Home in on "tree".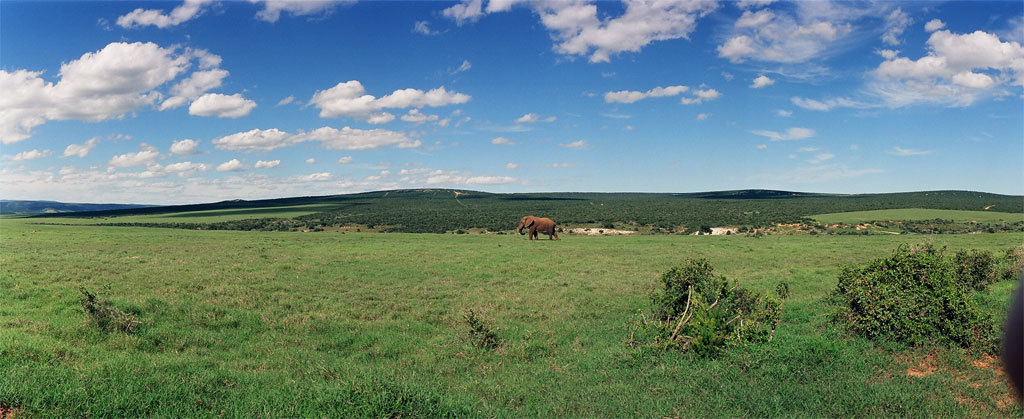
Homed in at 841, 240, 1022, 358.
